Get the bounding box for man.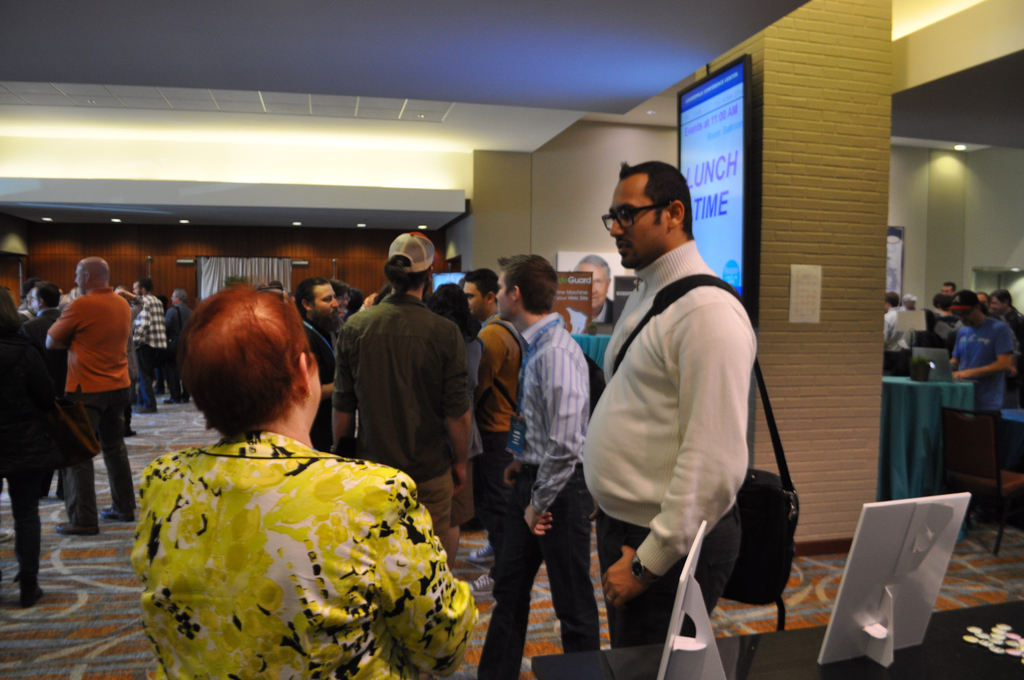
[left=22, top=283, right=61, bottom=344].
